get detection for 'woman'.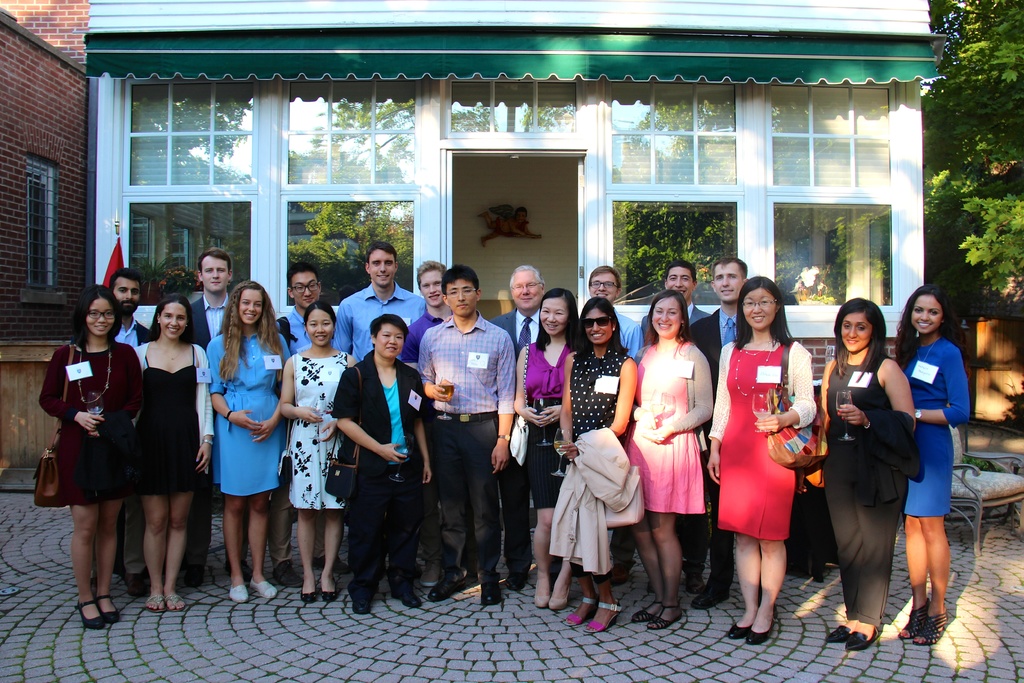
Detection: [left=707, top=273, right=815, bottom=645].
